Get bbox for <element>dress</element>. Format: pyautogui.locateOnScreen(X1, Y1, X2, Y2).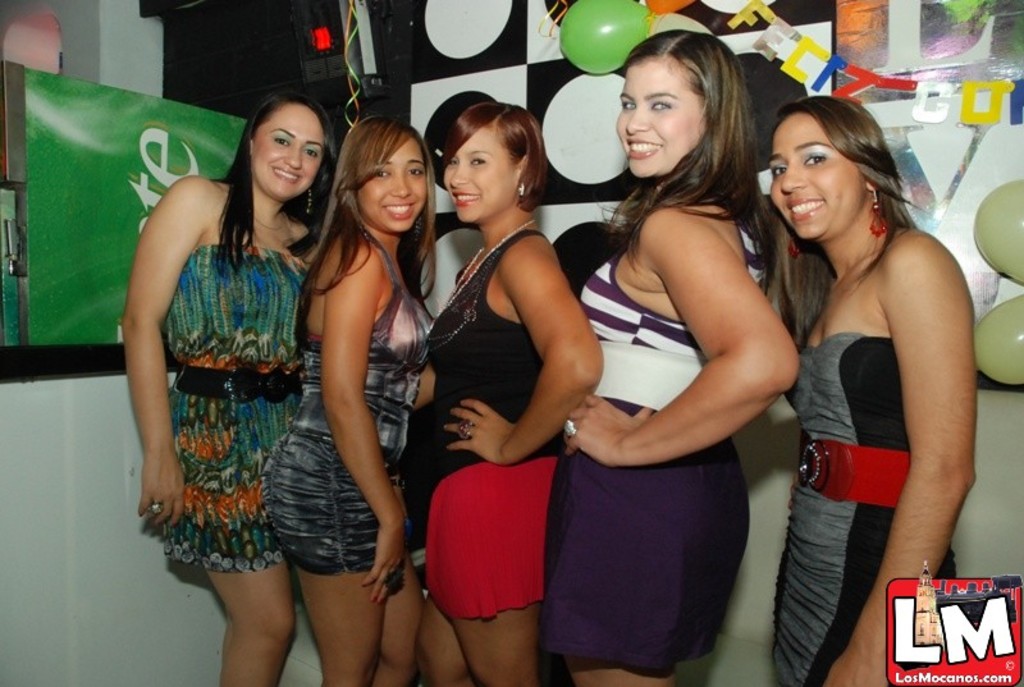
pyautogui.locateOnScreen(143, 243, 310, 573).
